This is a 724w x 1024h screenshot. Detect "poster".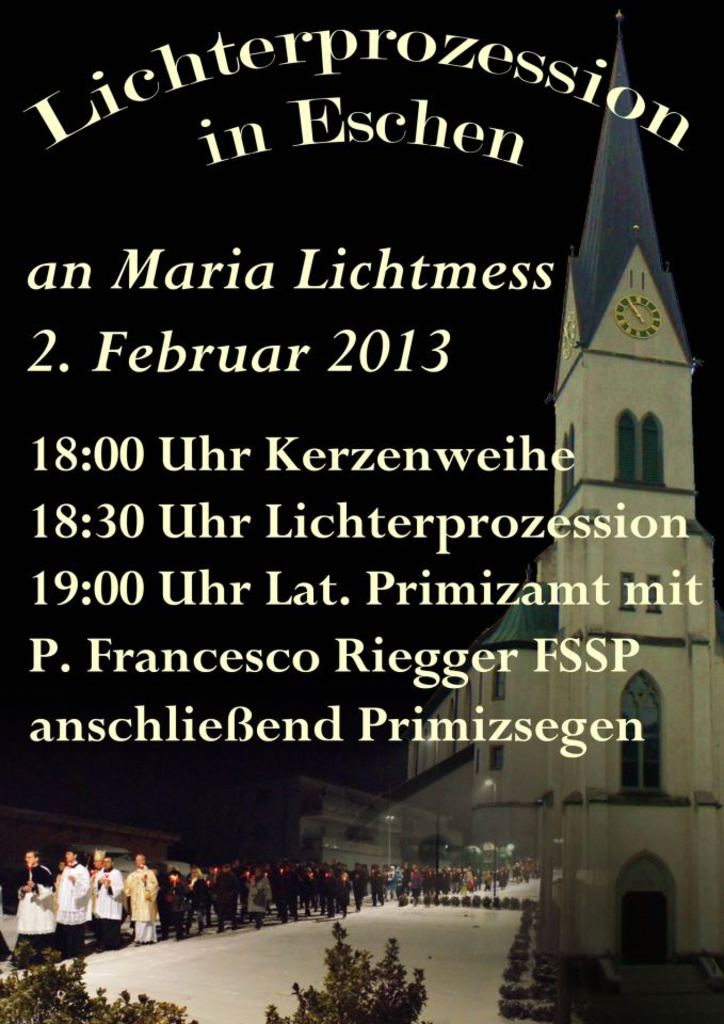
l=0, t=0, r=723, b=1023.
